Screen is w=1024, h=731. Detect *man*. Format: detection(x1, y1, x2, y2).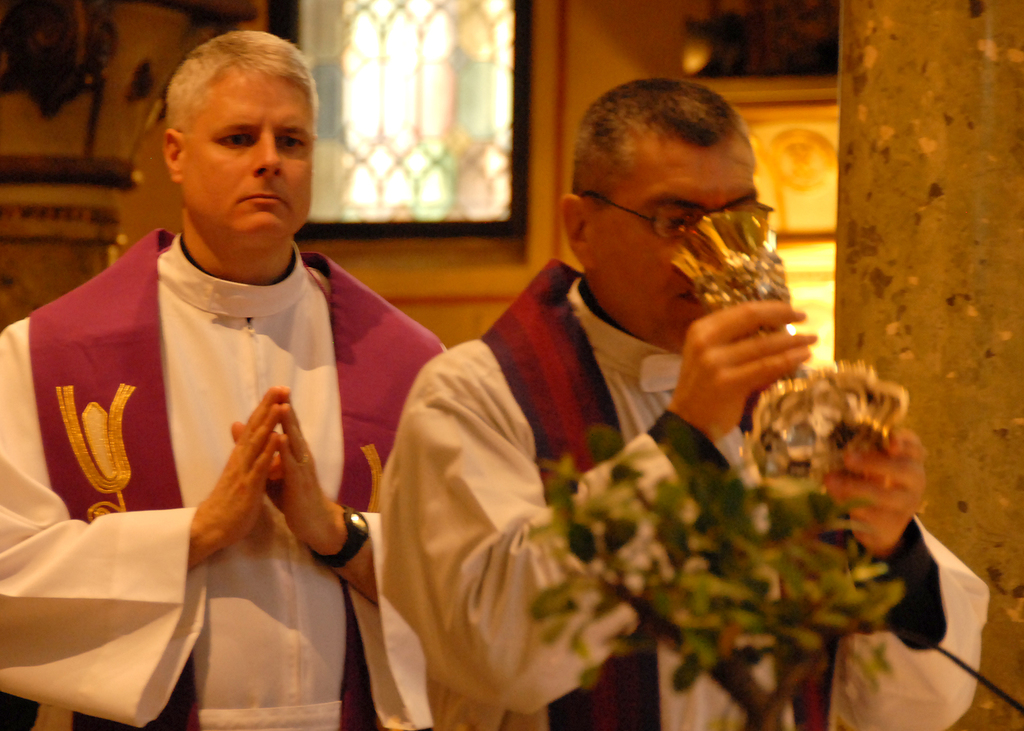
detection(13, 48, 525, 686).
